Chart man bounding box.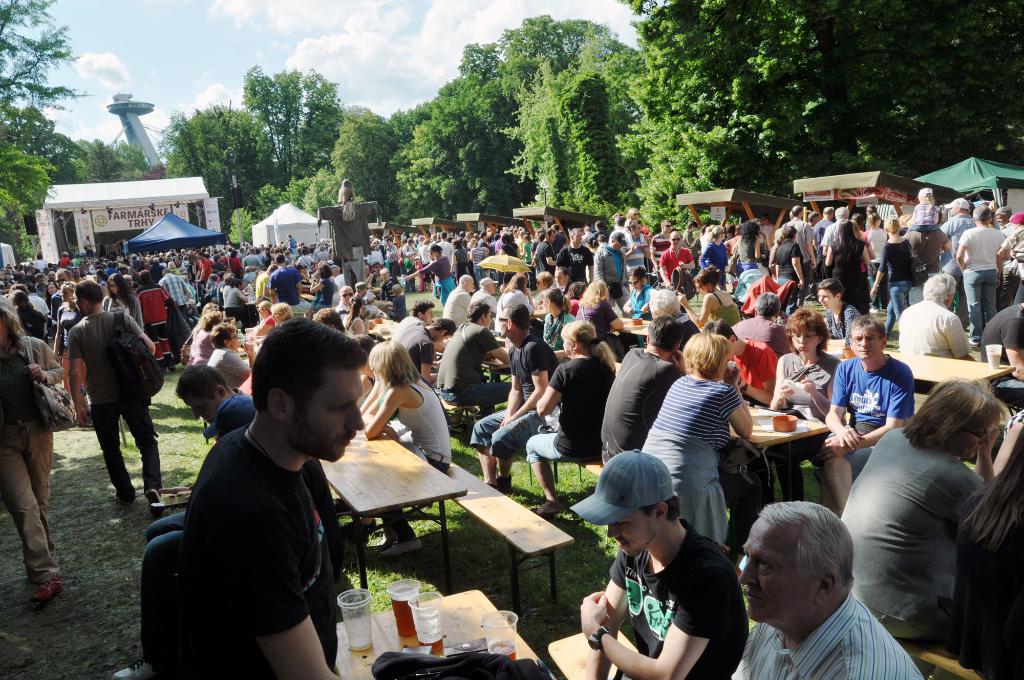
Charted: region(67, 281, 164, 503).
